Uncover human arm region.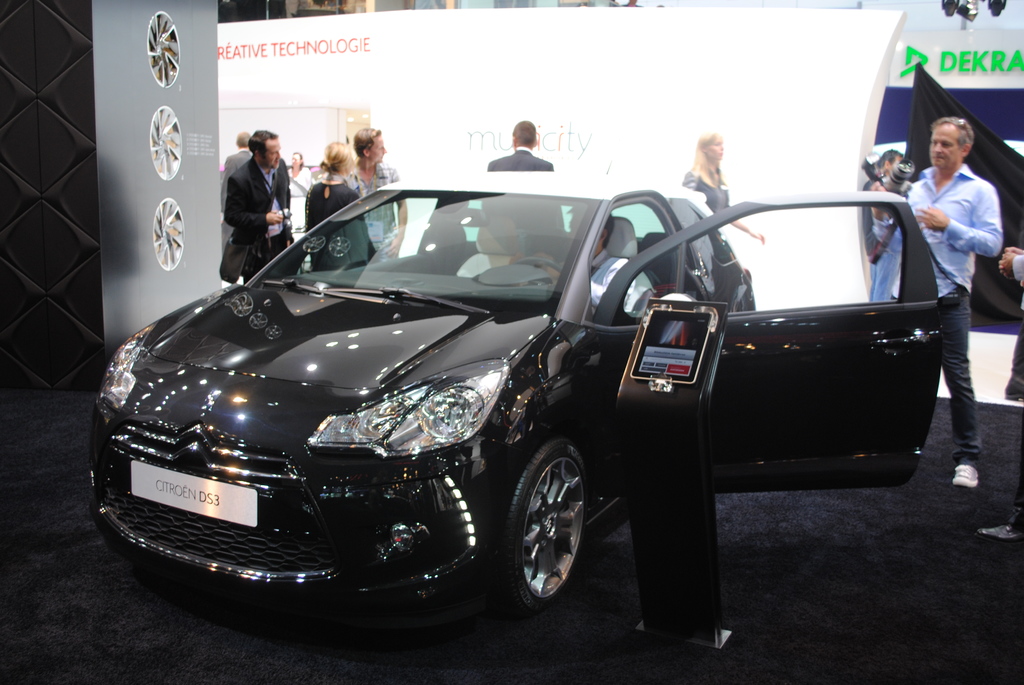
Uncovered: box=[998, 243, 1023, 283].
